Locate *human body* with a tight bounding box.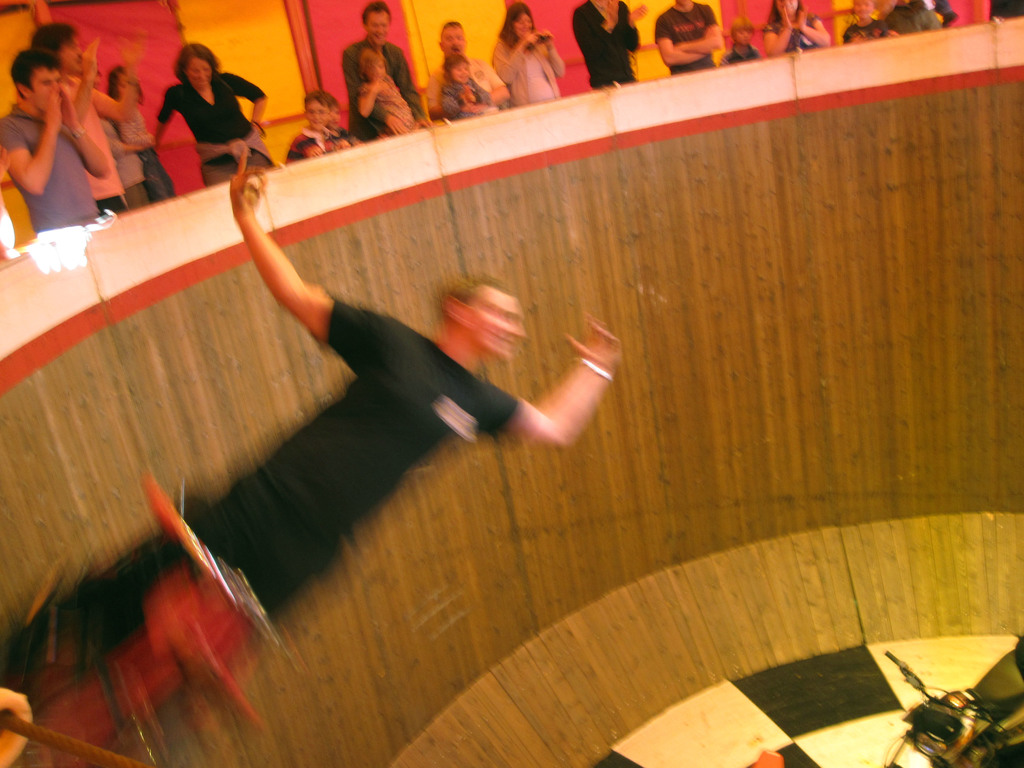
box=[443, 60, 489, 121].
